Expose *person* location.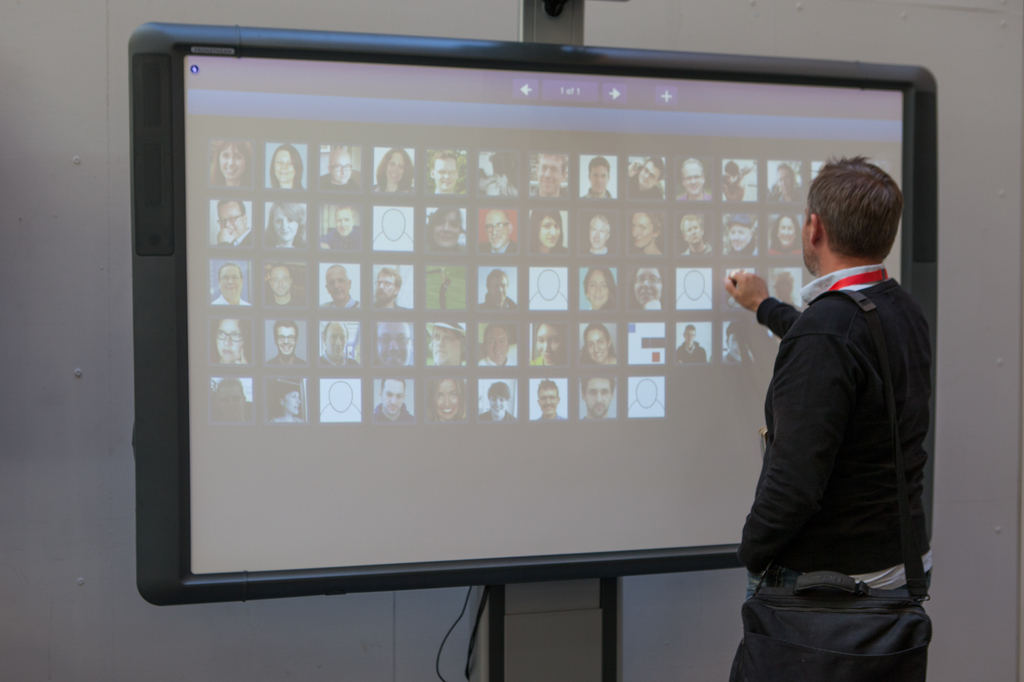
Exposed at [left=267, top=262, right=301, bottom=302].
